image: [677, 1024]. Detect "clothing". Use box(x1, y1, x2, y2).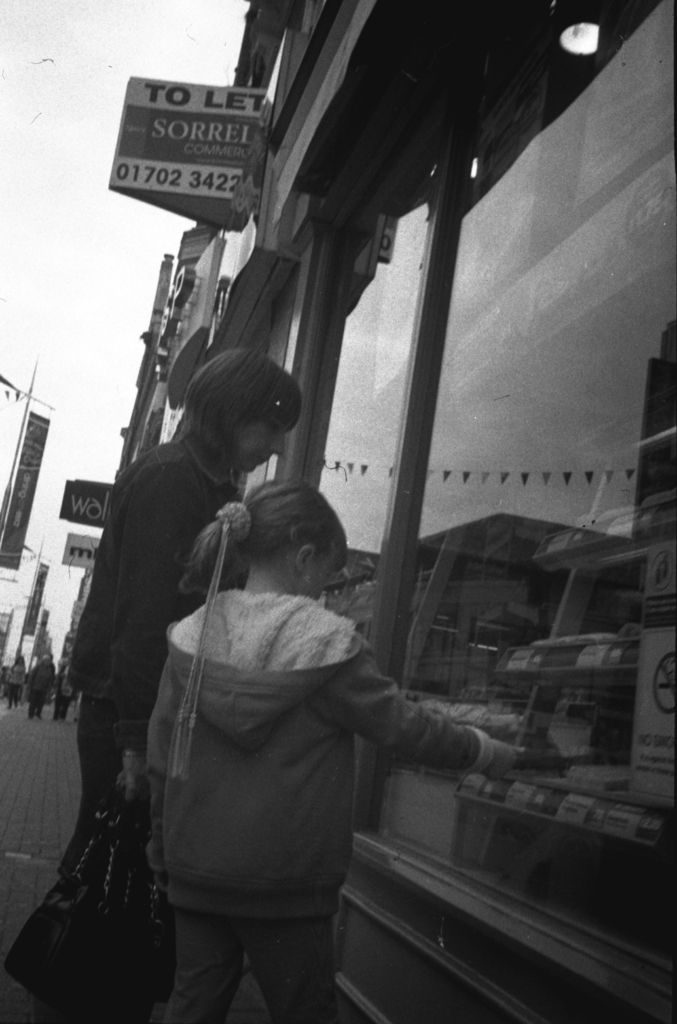
box(26, 659, 56, 721).
